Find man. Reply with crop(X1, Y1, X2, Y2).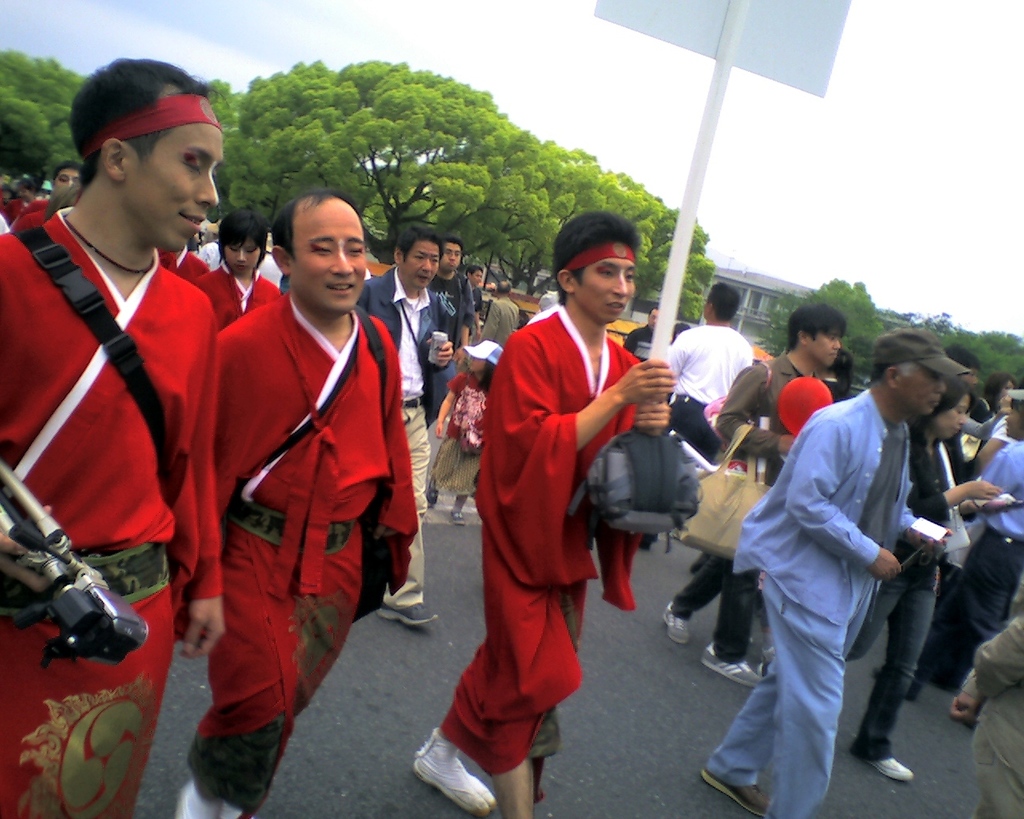
crop(410, 207, 670, 818).
